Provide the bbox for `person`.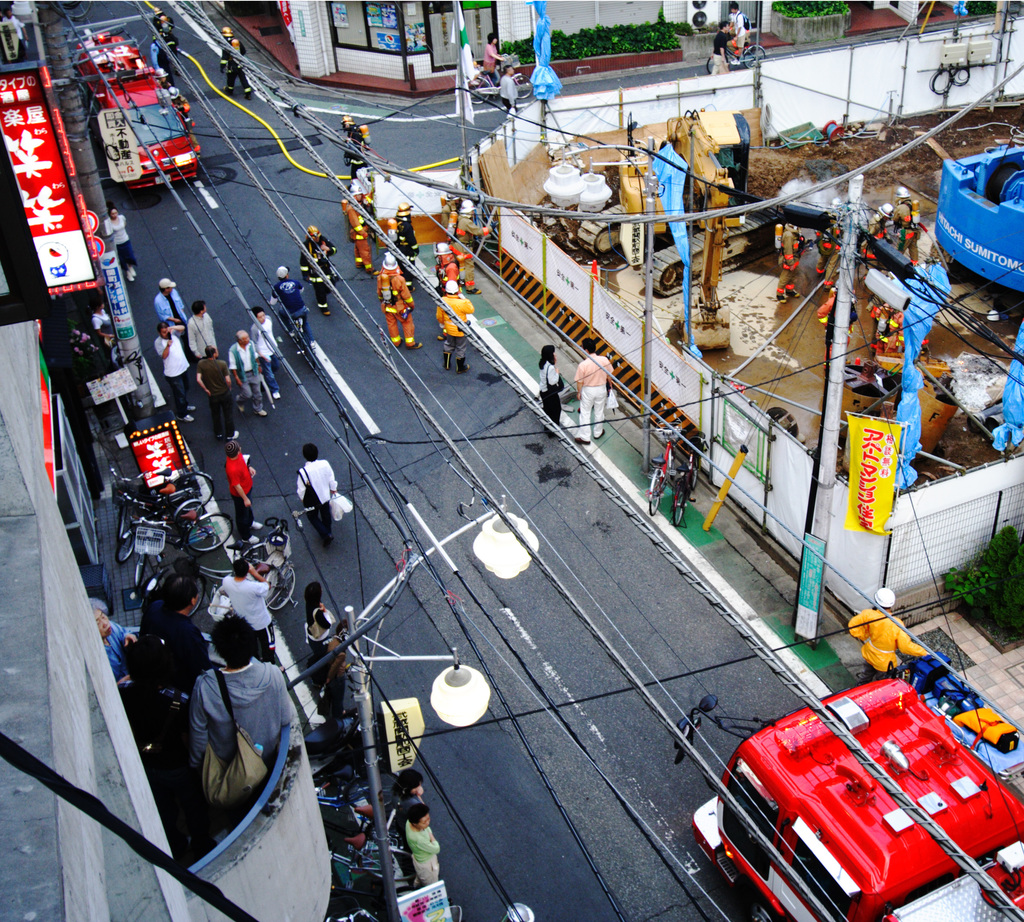
{"x1": 225, "y1": 434, "x2": 255, "y2": 540}.
